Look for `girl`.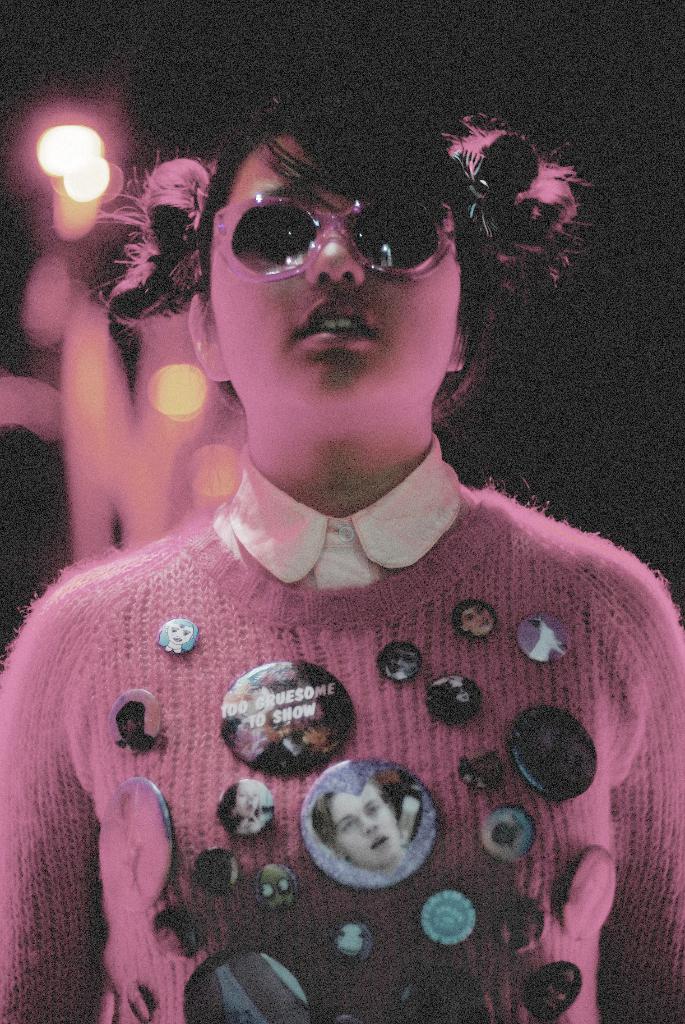
Found: Rect(0, 93, 684, 1023).
